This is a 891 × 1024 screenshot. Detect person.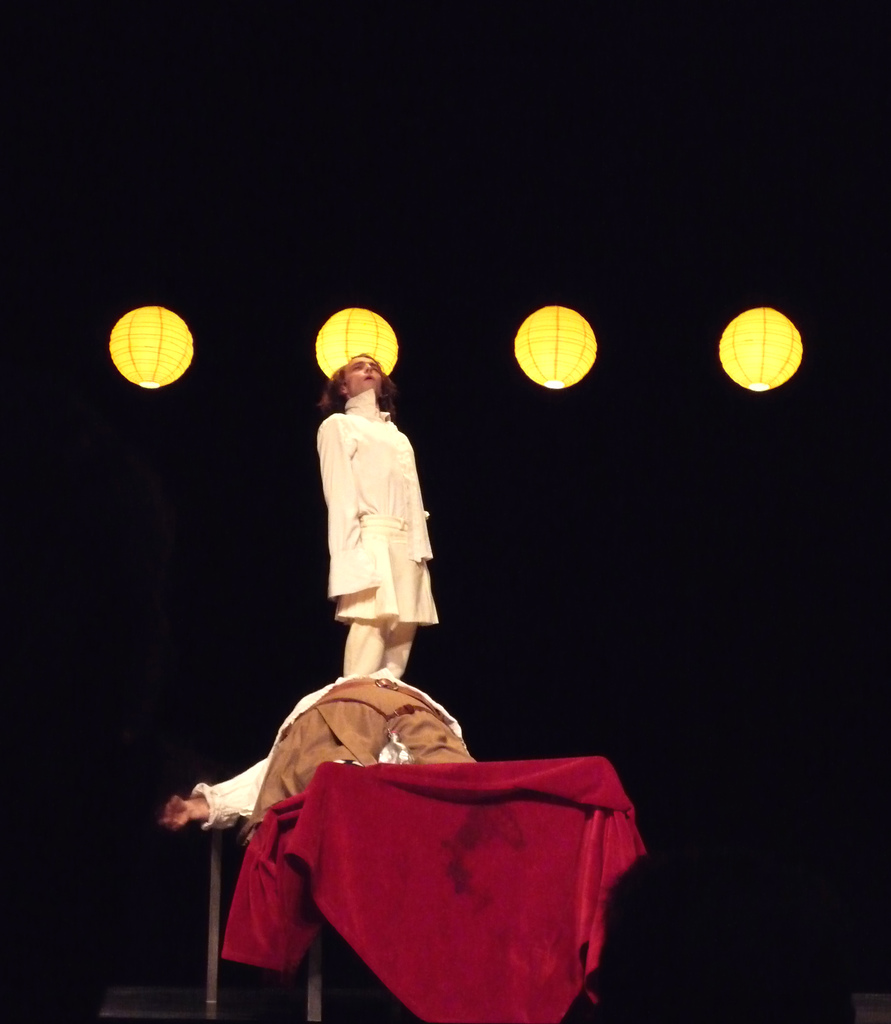
bbox=[147, 657, 474, 835].
